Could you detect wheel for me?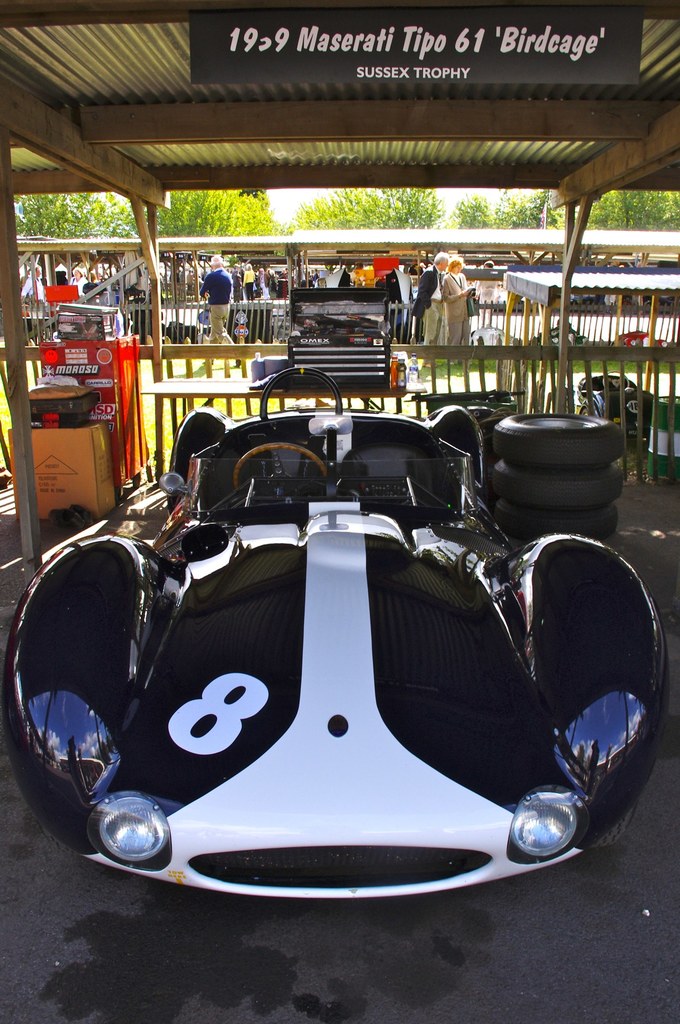
Detection result: [left=495, top=505, right=618, bottom=540].
